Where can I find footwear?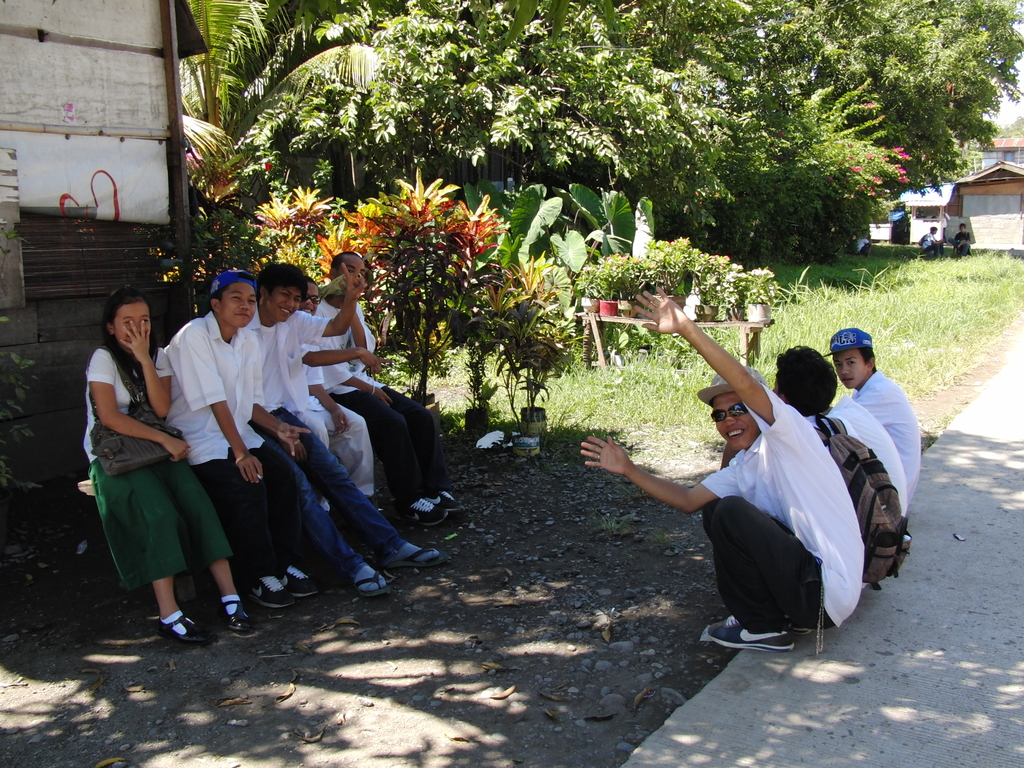
You can find it at detection(432, 487, 465, 511).
